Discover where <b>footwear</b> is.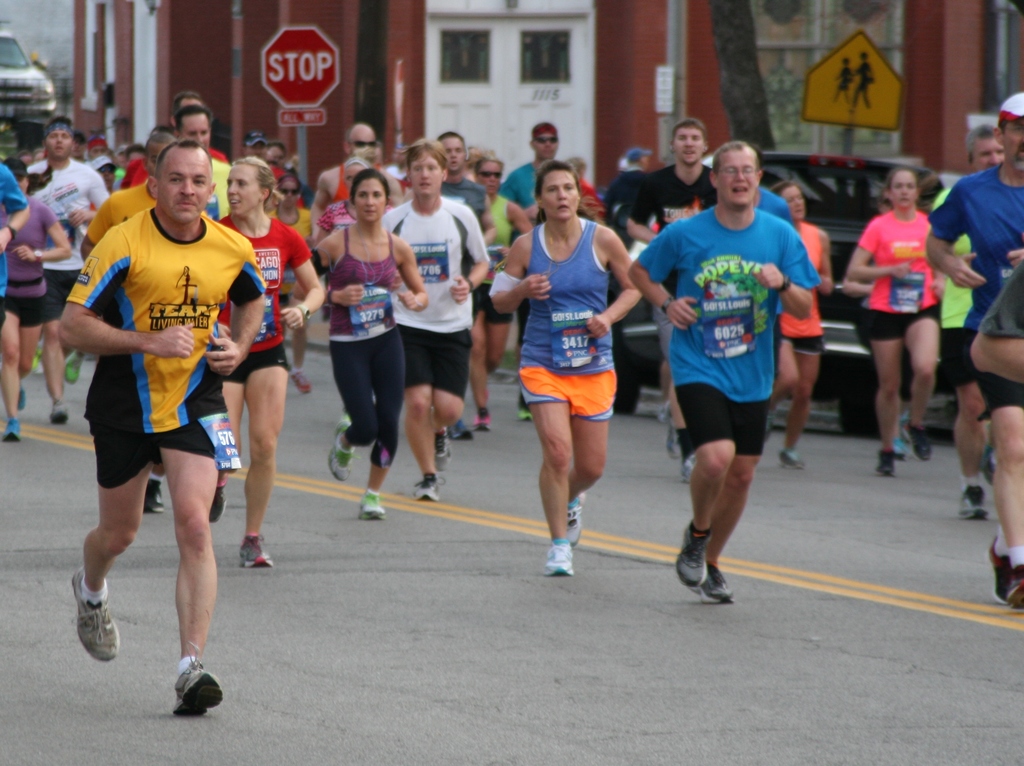
Discovered at 908,423,940,466.
